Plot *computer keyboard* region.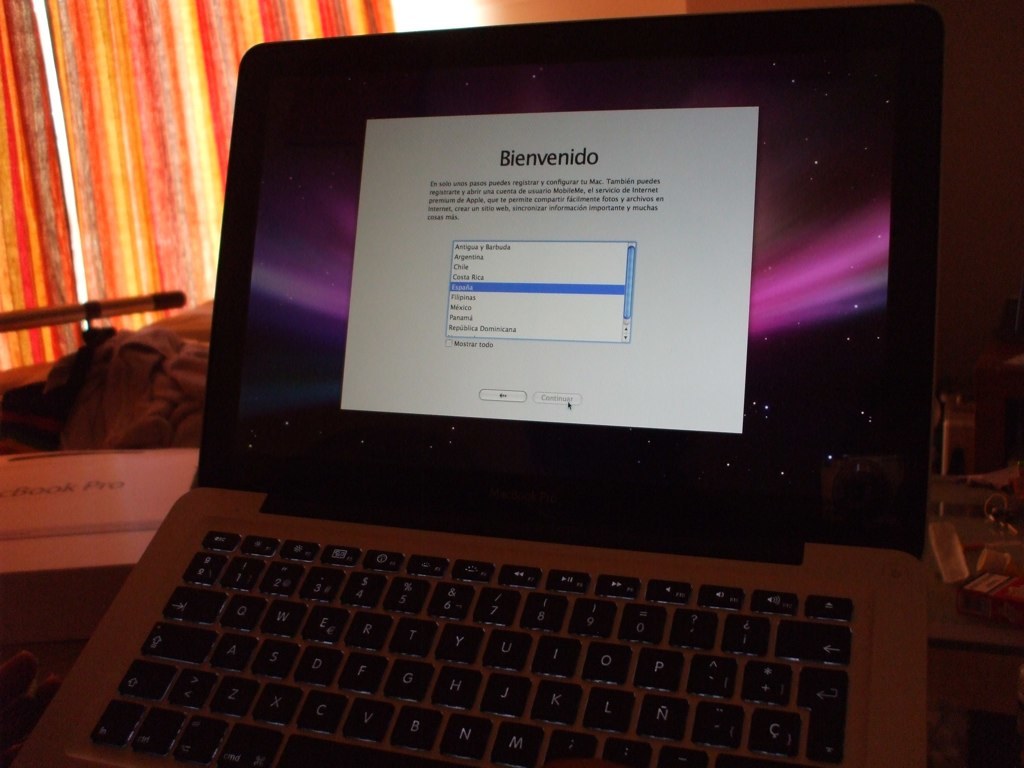
Plotted at bbox=(83, 532, 858, 766).
